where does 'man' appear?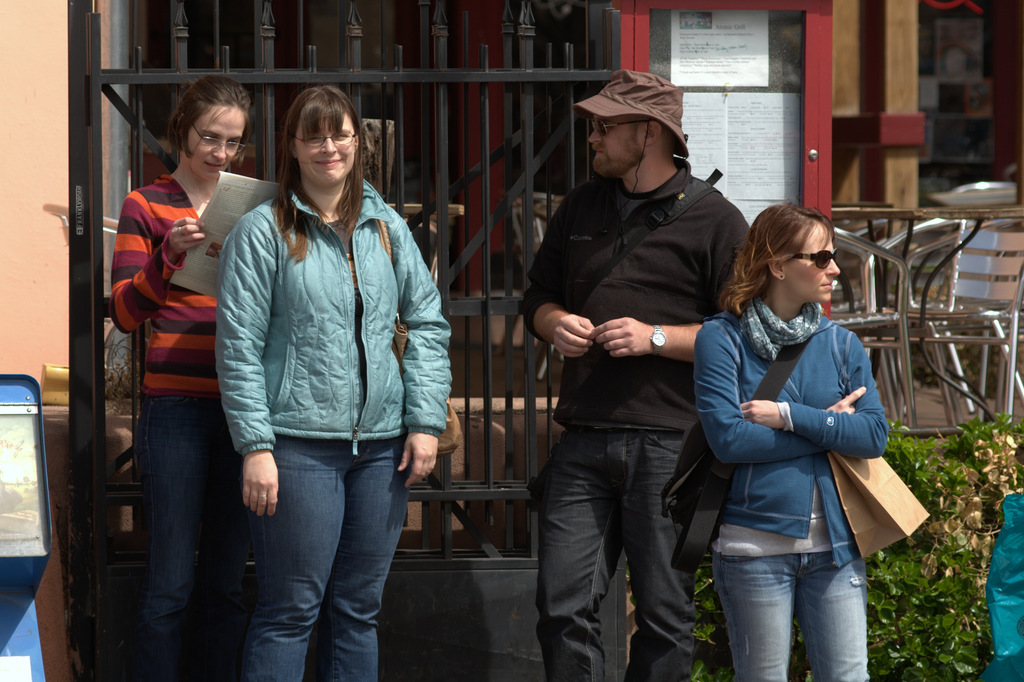
Appears at <region>516, 71, 760, 671</region>.
